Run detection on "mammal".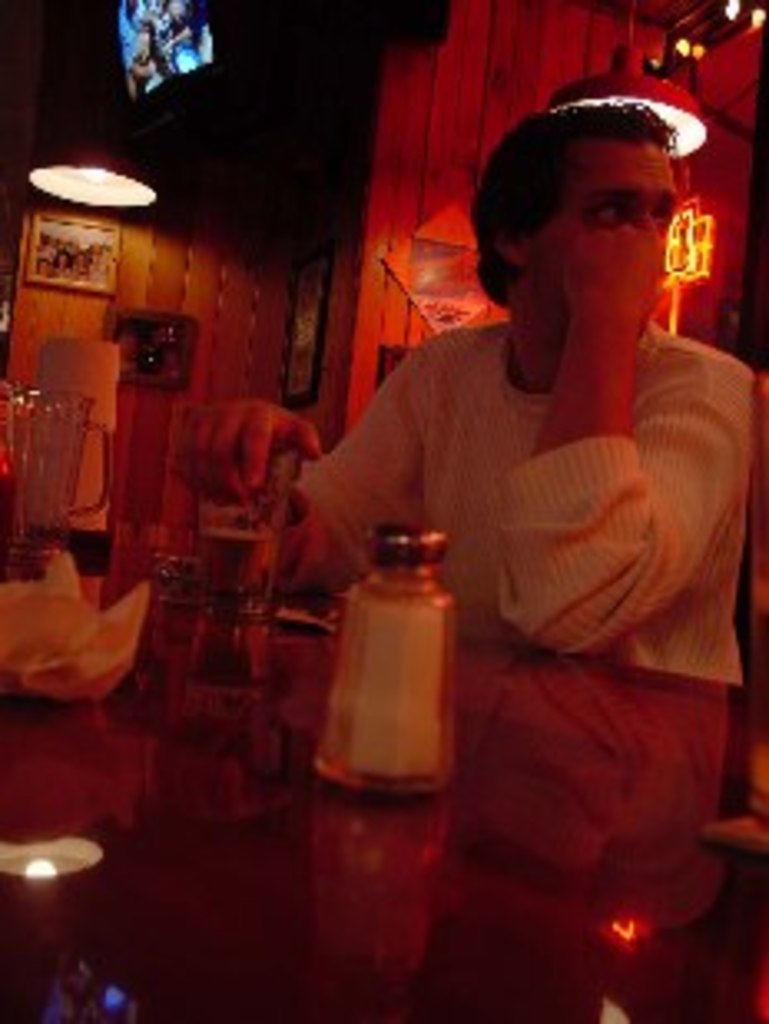
Result: bbox(172, 96, 756, 689).
